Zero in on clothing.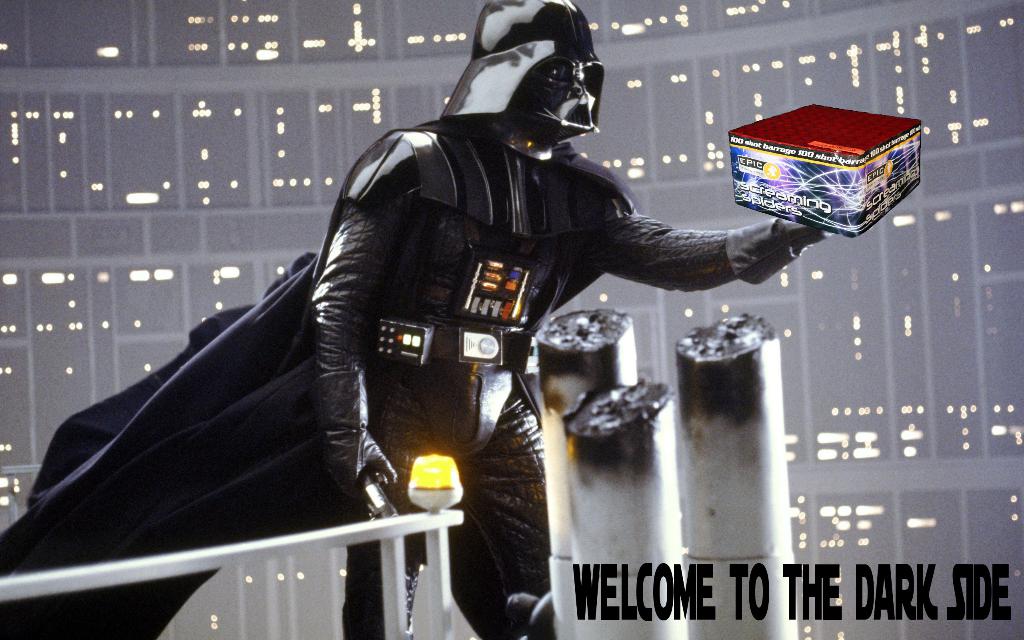
Zeroed in: crop(109, 64, 795, 605).
